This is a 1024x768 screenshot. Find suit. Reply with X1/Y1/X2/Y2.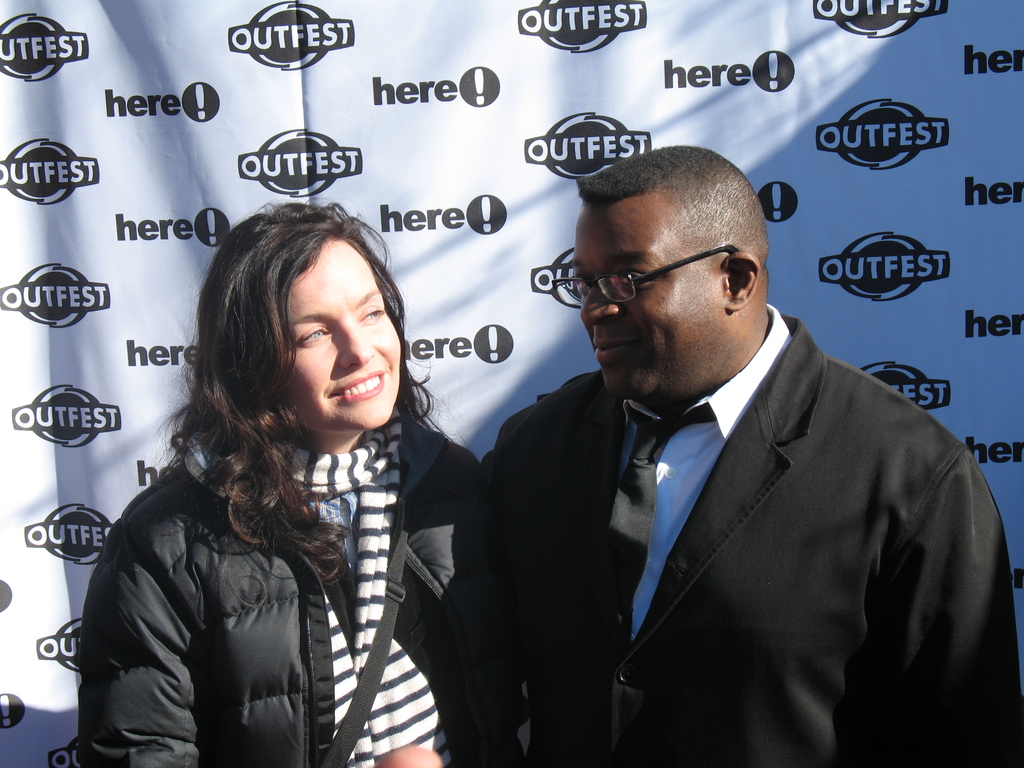
467/246/1003/764.
